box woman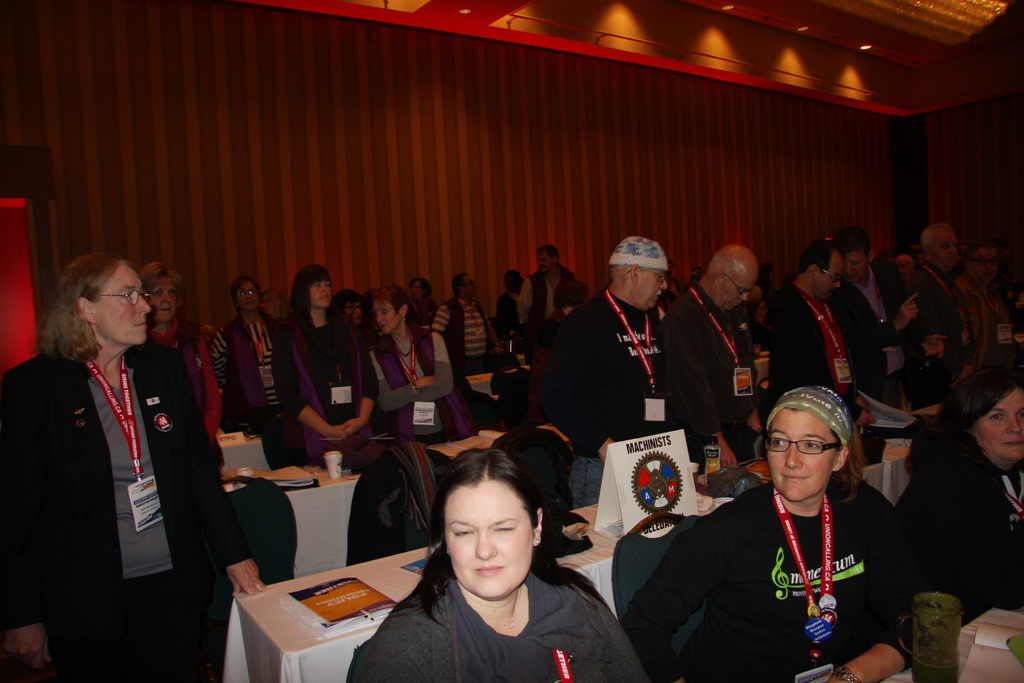
{"left": 274, "top": 261, "right": 374, "bottom": 466}
